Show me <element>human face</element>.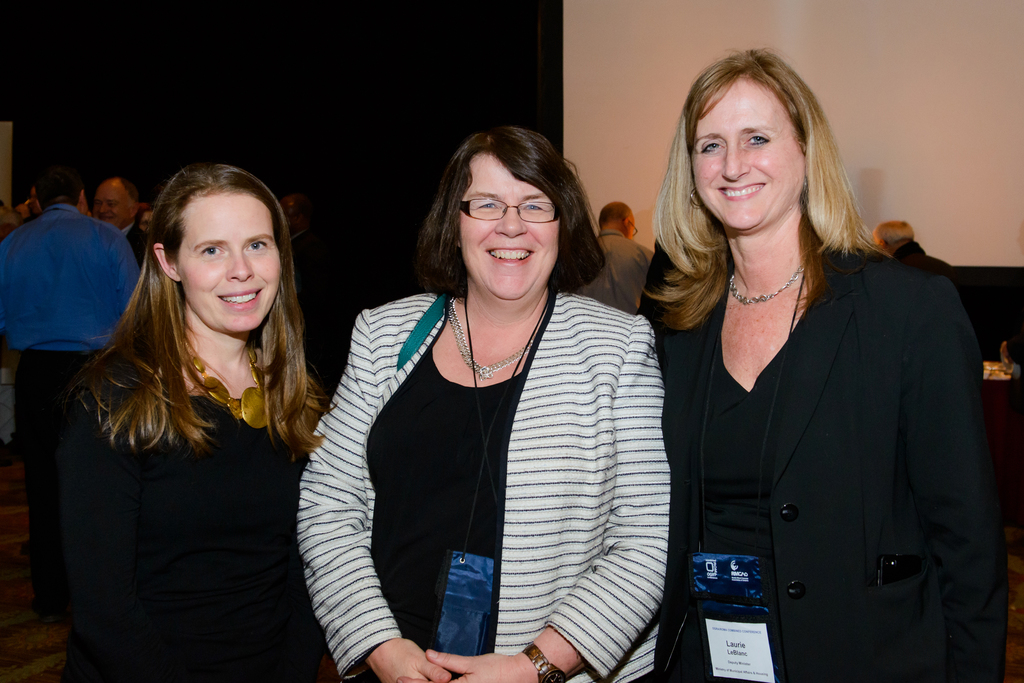
<element>human face</element> is here: 177:192:288:333.
